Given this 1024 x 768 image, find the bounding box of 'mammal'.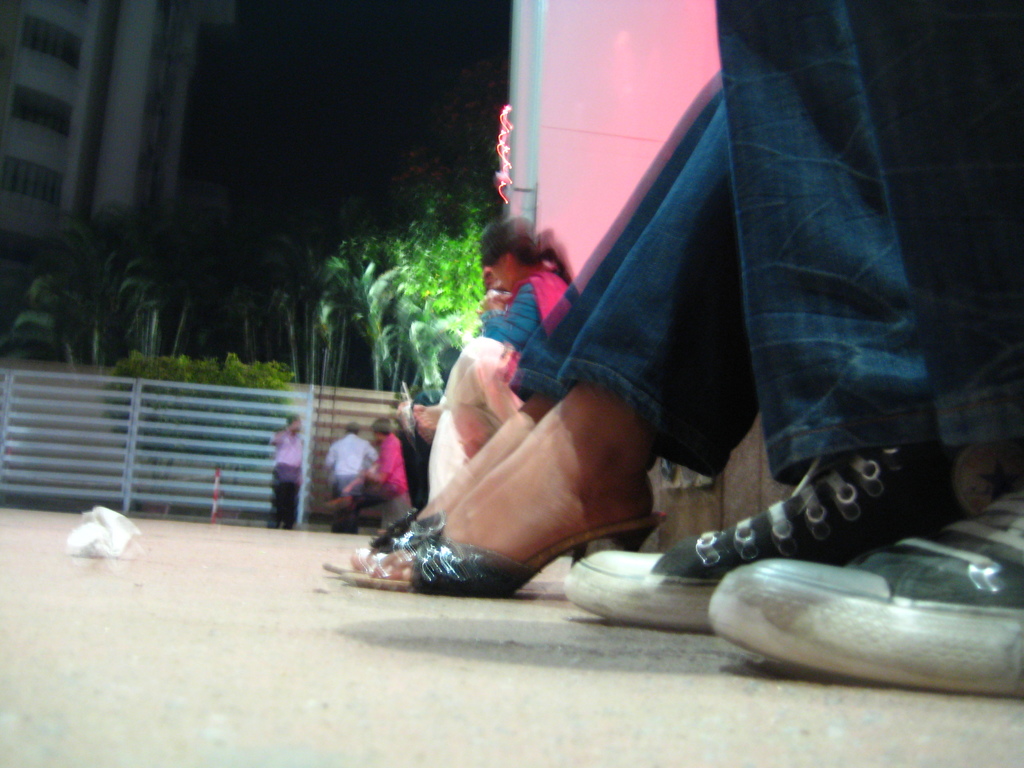
locate(319, 416, 407, 531).
